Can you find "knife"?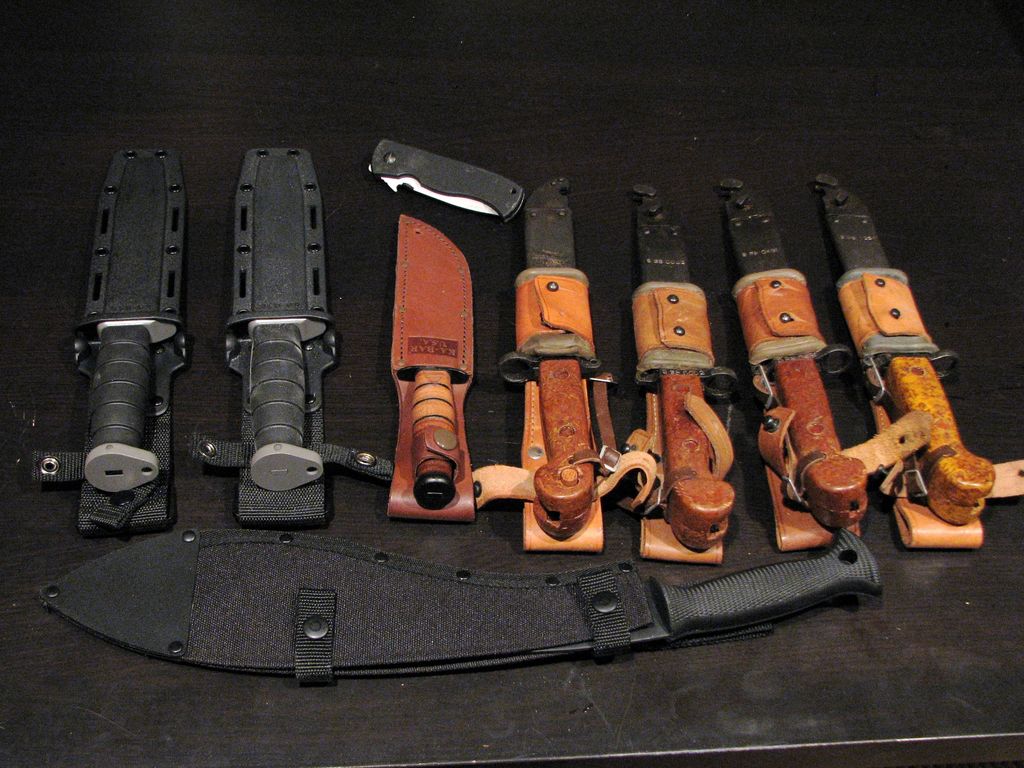
Yes, bounding box: 33 529 886 688.
